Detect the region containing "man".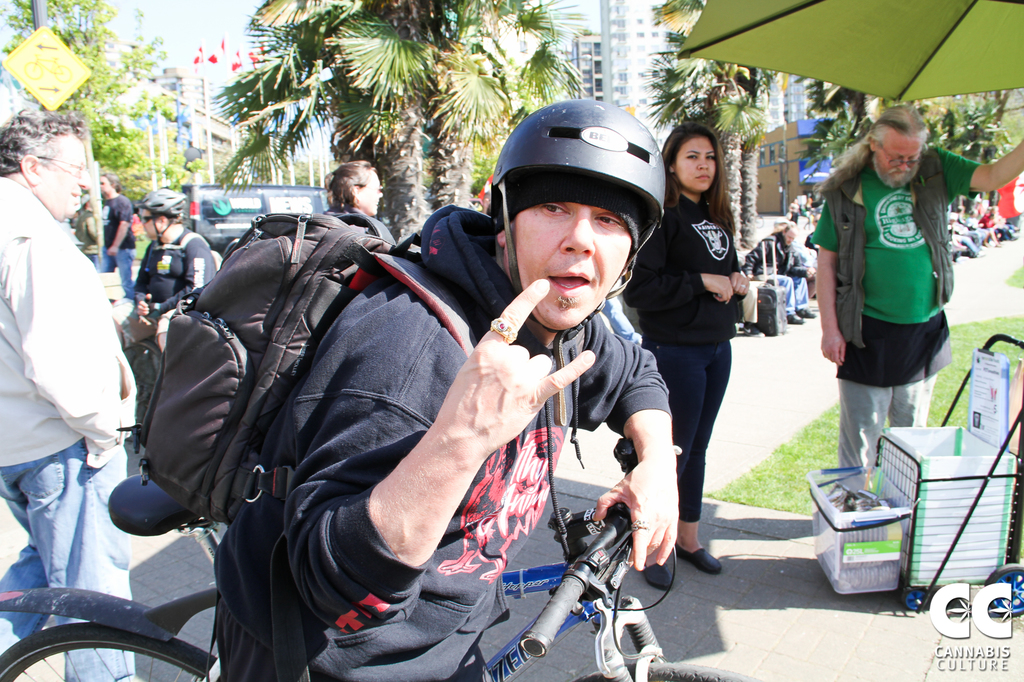
(x1=811, y1=99, x2=1023, y2=500).
